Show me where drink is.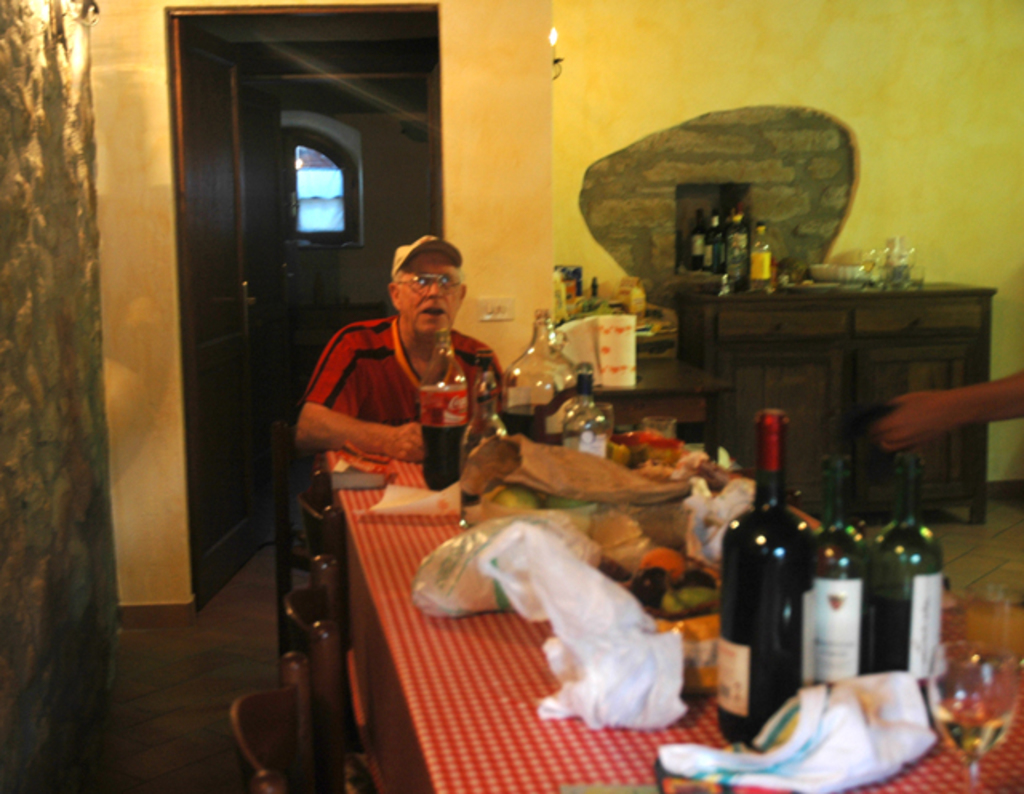
drink is at left=707, top=215, right=730, bottom=272.
